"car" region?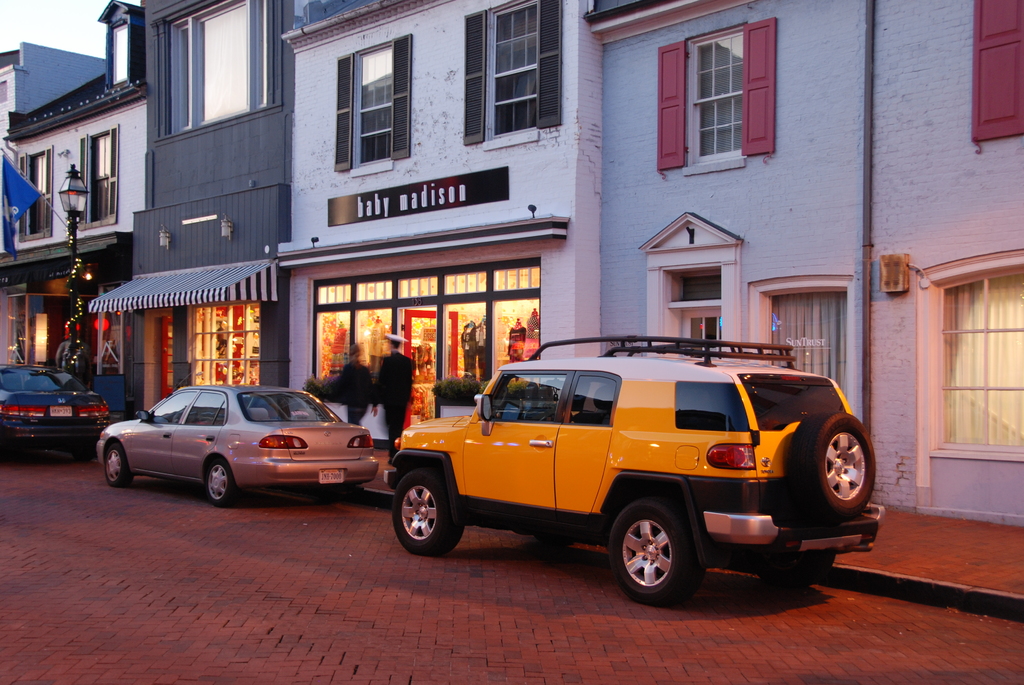
100 387 385 511
